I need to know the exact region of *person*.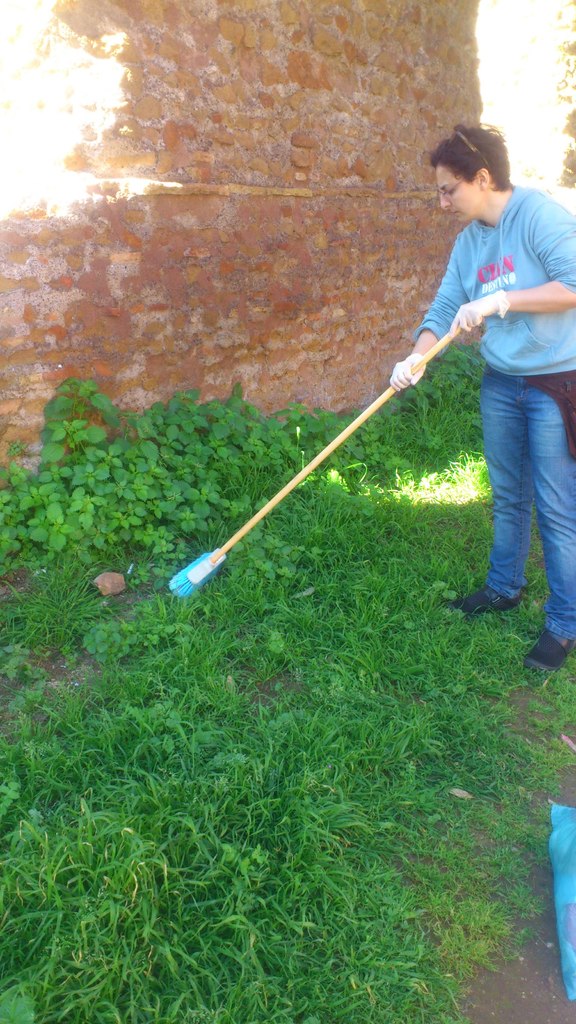
Region: 390/124/575/669.
